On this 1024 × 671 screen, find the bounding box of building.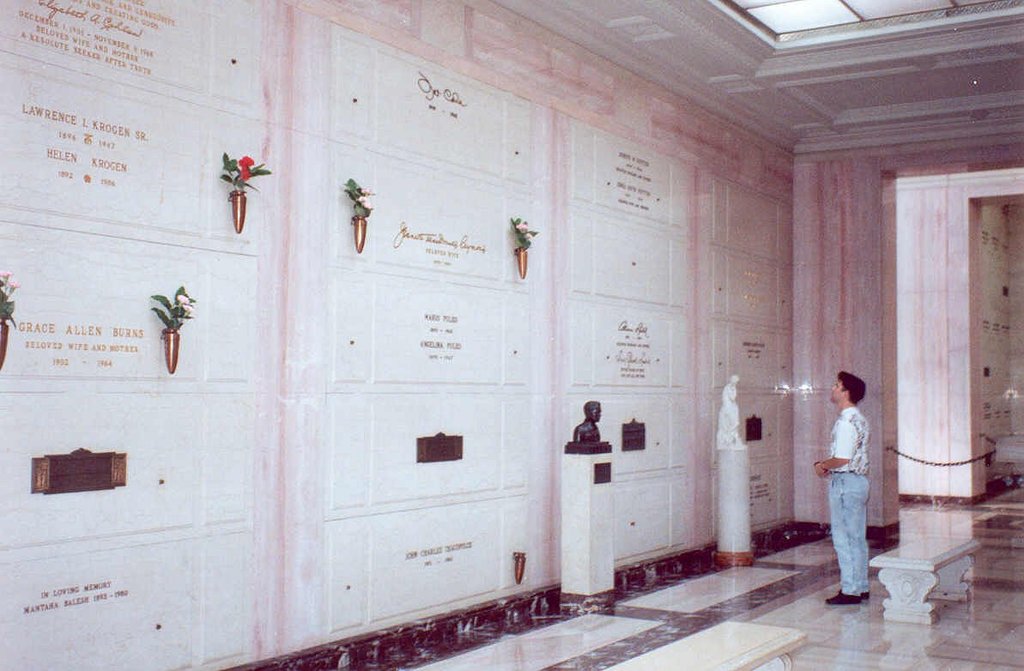
Bounding box: (0, 3, 1023, 670).
